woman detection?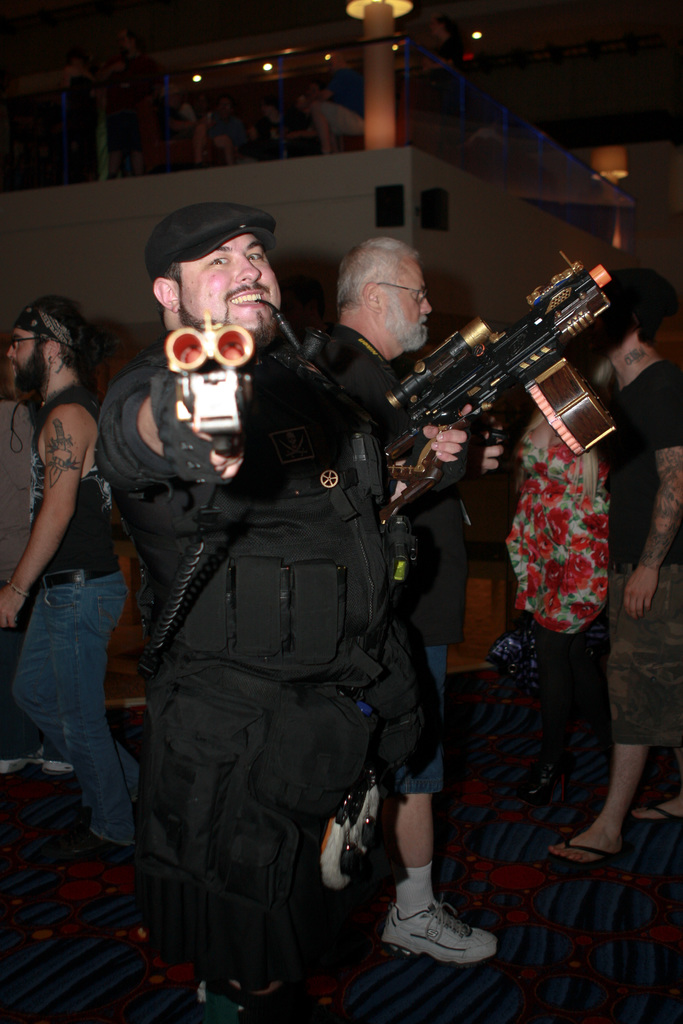
box(496, 412, 616, 802)
